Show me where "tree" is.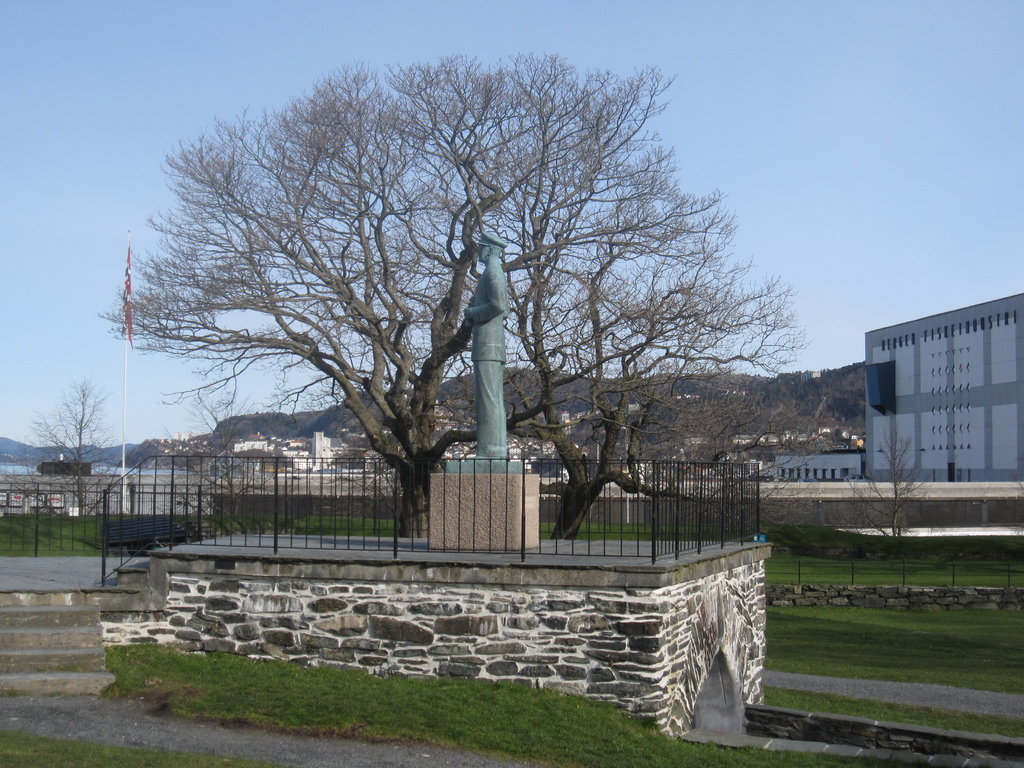
"tree" is at left=134, top=0, right=840, bottom=591.
